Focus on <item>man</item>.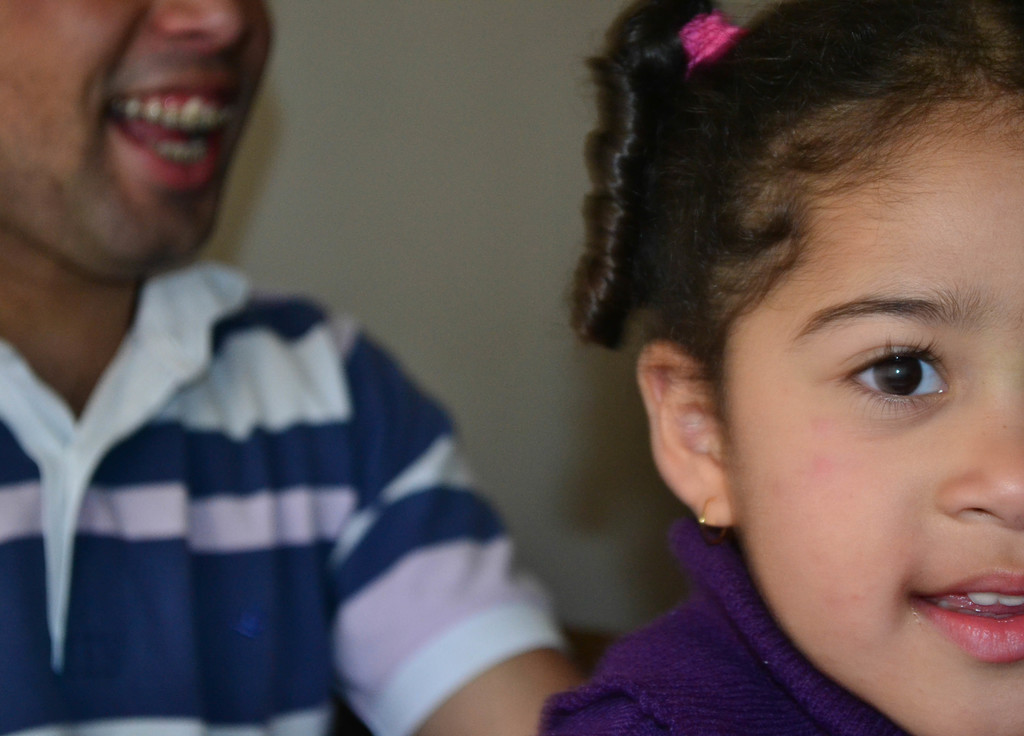
Focused at region(12, 33, 590, 718).
